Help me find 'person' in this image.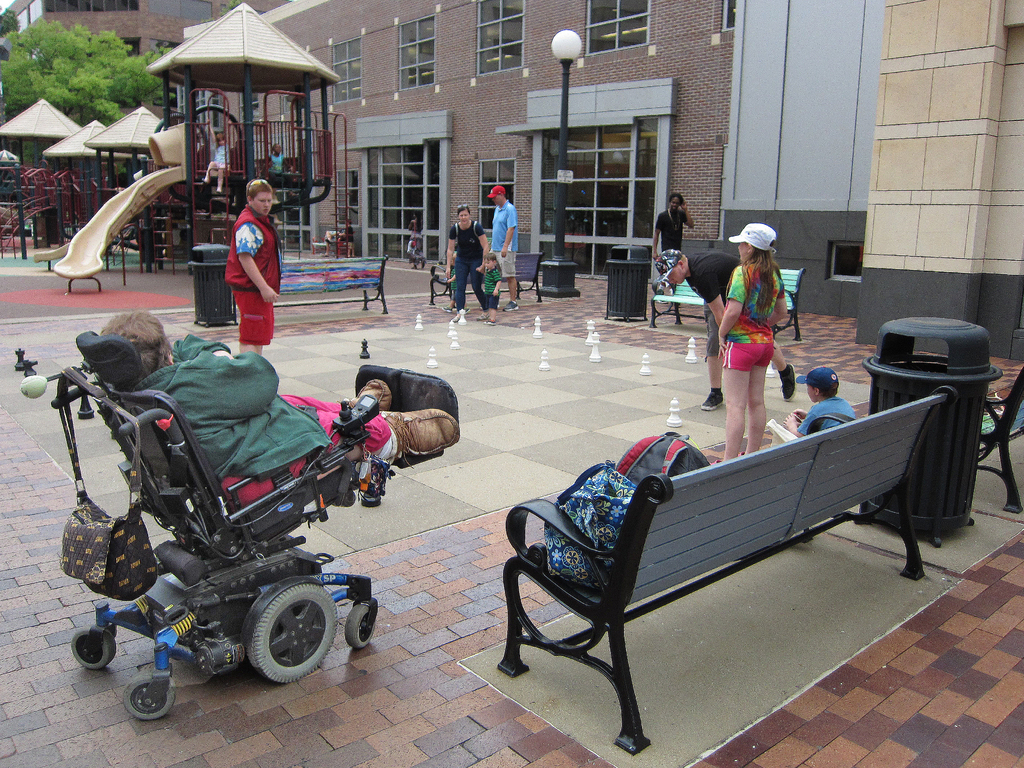
Found it: locate(713, 223, 792, 466).
